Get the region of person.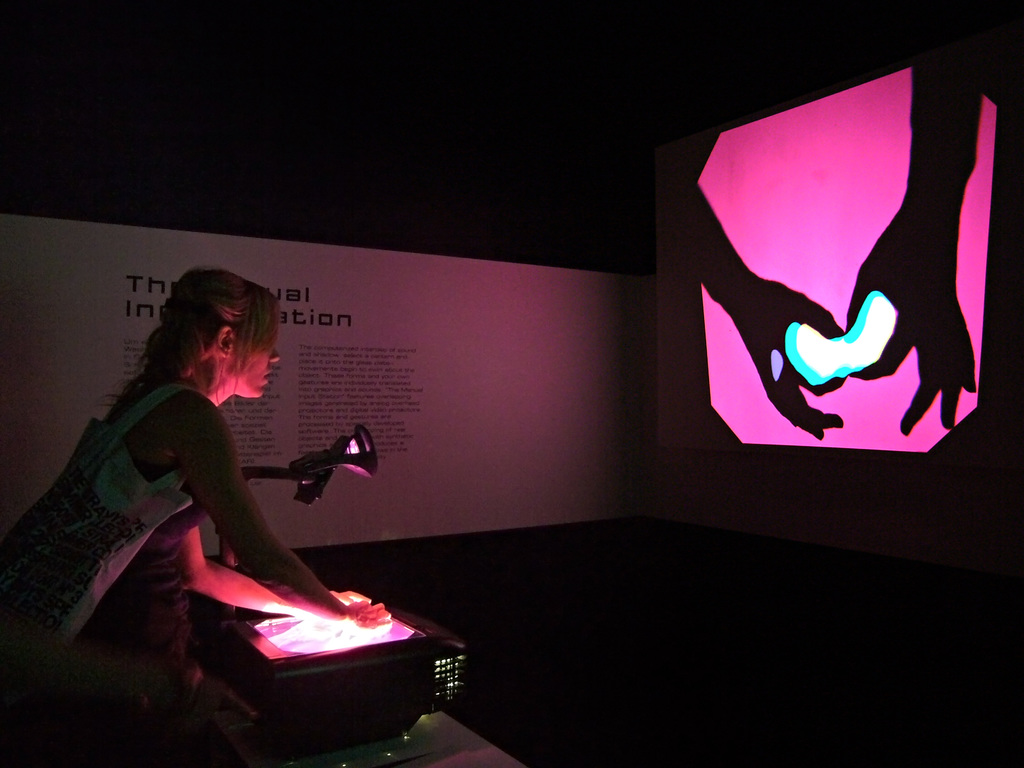
{"left": 698, "top": 80, "right": 982, "bottom": 474}.
